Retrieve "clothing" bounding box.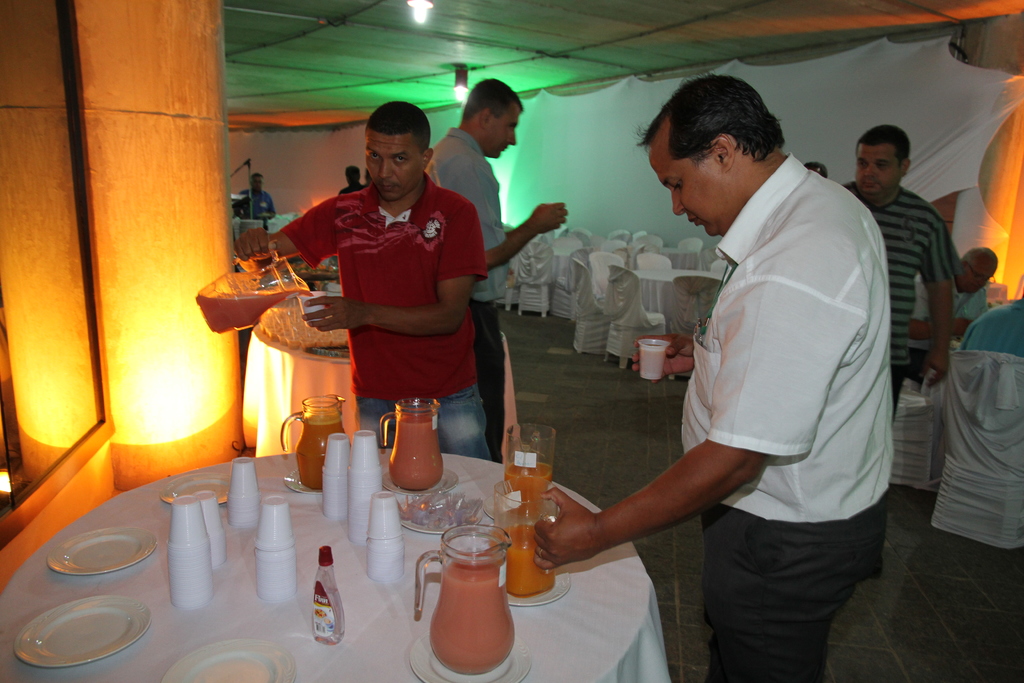
Bounding box: select_region(908, 272, 986, 378).
